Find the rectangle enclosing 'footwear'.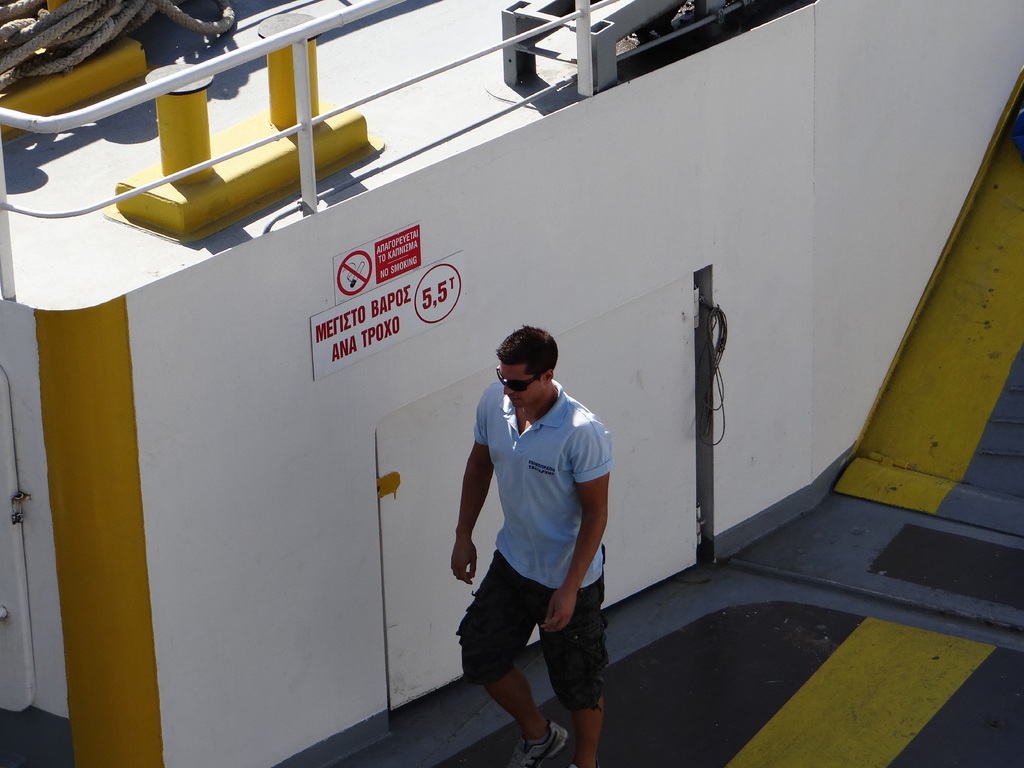
(508, 723, 565, 762).
